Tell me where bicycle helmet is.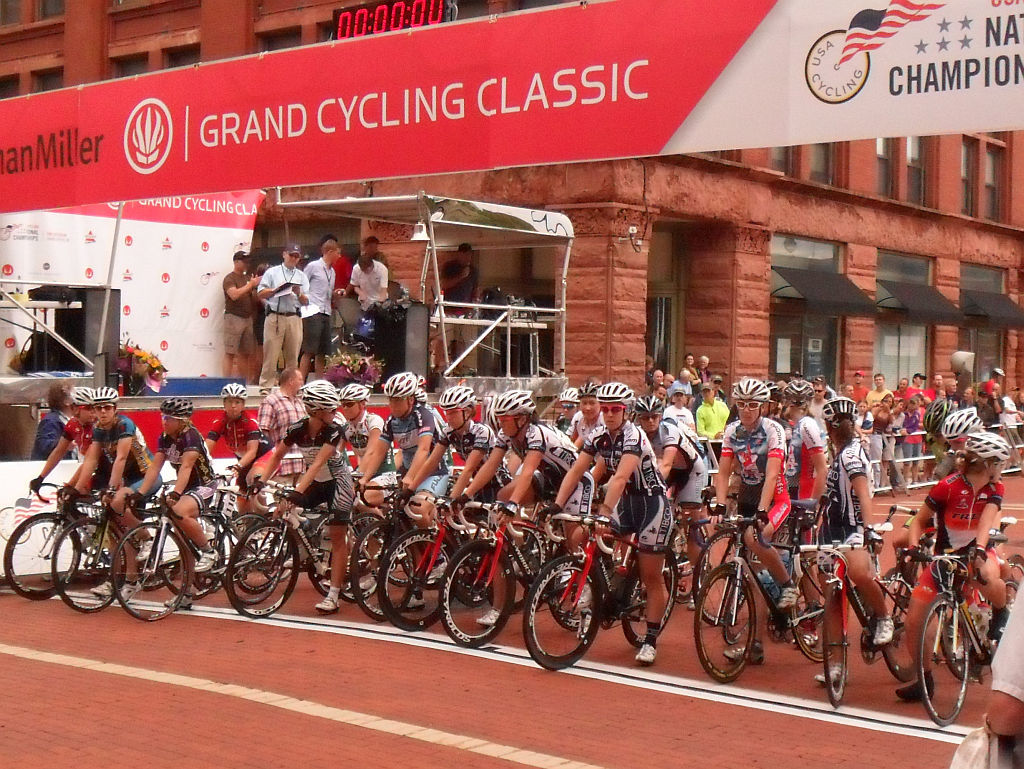
bicycle helmet is at <bbox>959, 428, 1005, 458</bbox>.
